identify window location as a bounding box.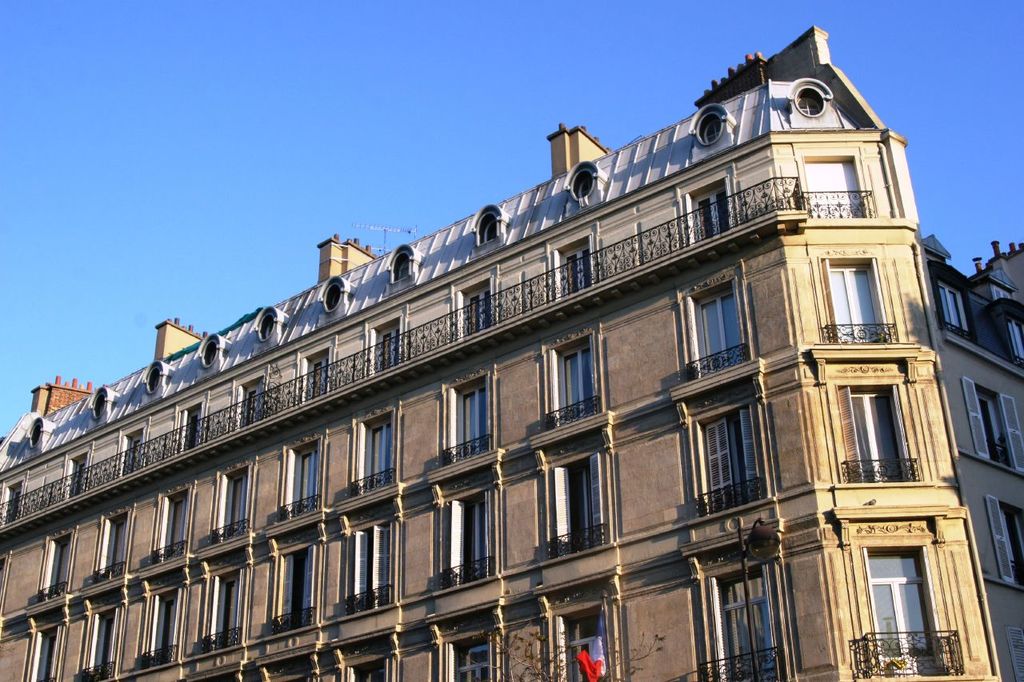
detection(550, 613, 617, 681).
